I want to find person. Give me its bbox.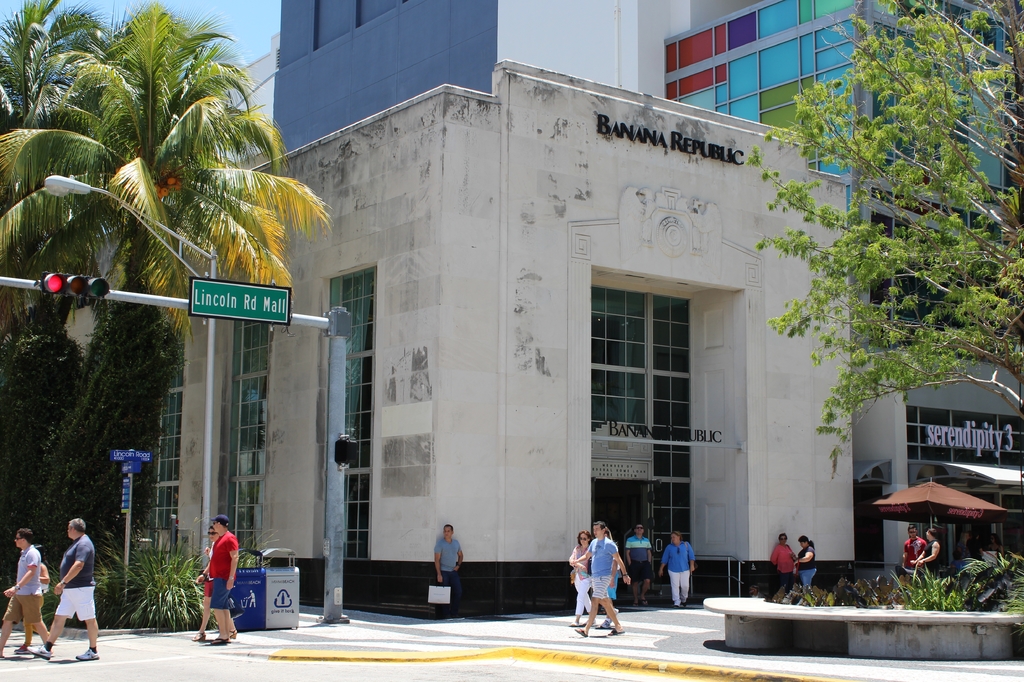
box=[570, 530, 588, 630].
